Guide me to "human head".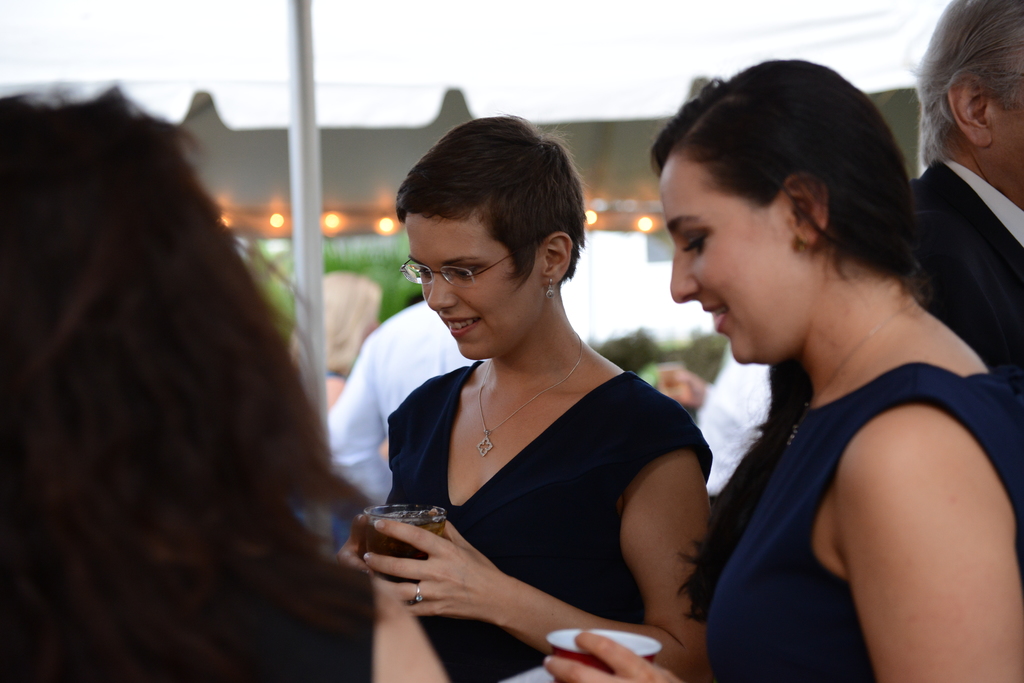
Guidance: (646,58,919,353).
